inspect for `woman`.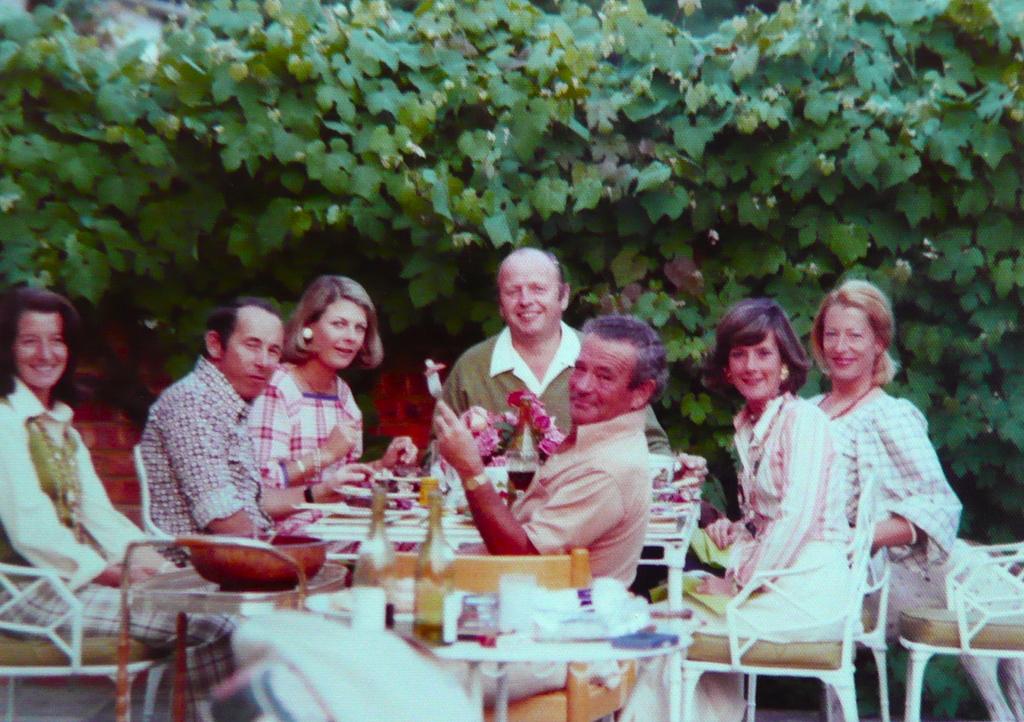
Inspection: <bbox>0, 288, 252, 721</bbox>.
